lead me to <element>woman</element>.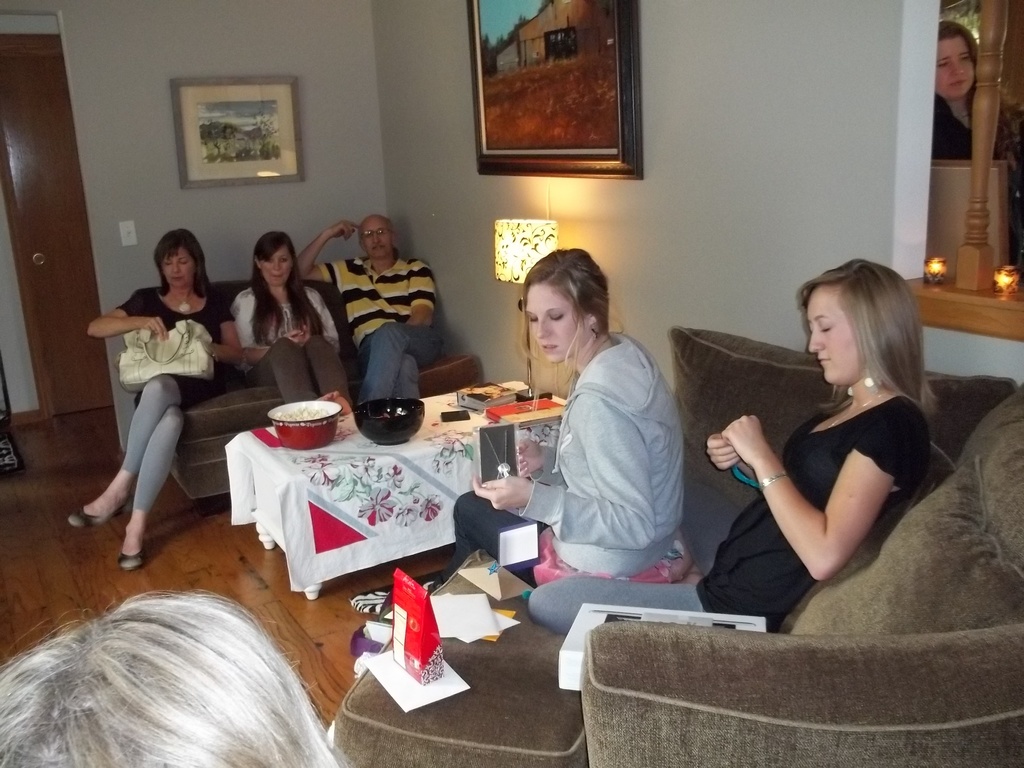
Lead to (63, 232, 240, 572).
